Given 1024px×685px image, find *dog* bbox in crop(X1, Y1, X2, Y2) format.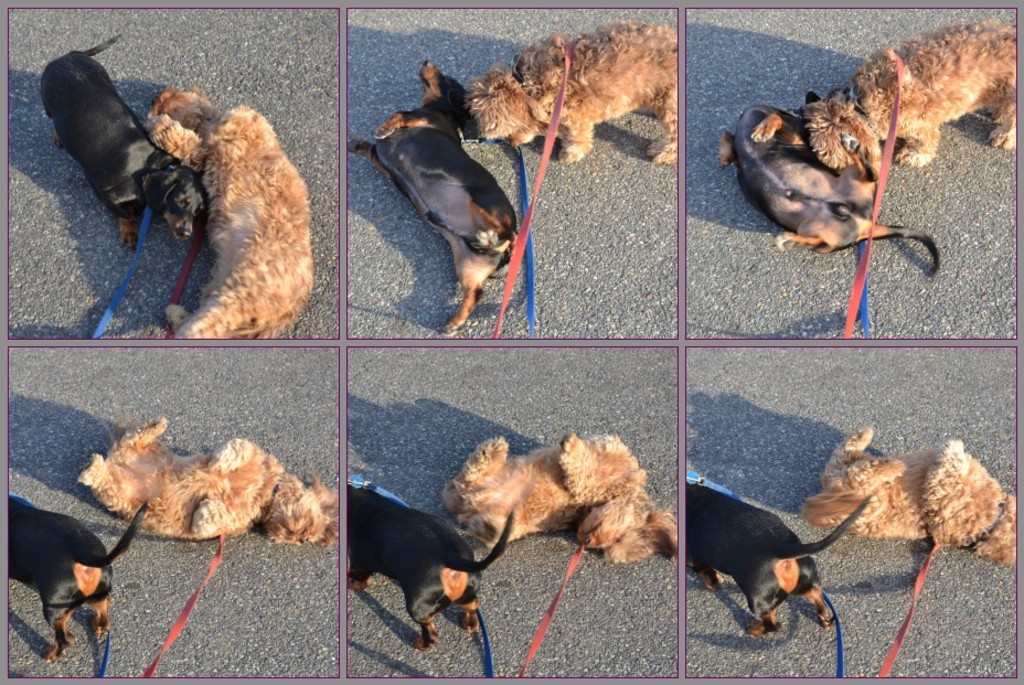
crop(793, 422, 1021, 569).
